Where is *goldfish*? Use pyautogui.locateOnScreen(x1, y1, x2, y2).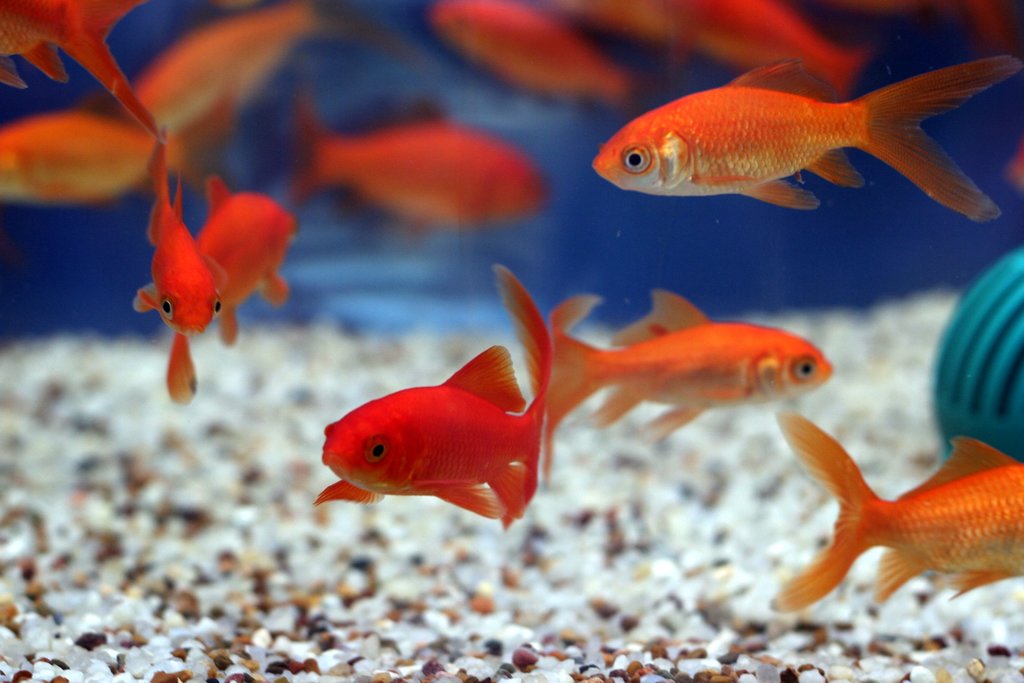
pyautogui.locateOnScreen(579, 0, 867, 99).
